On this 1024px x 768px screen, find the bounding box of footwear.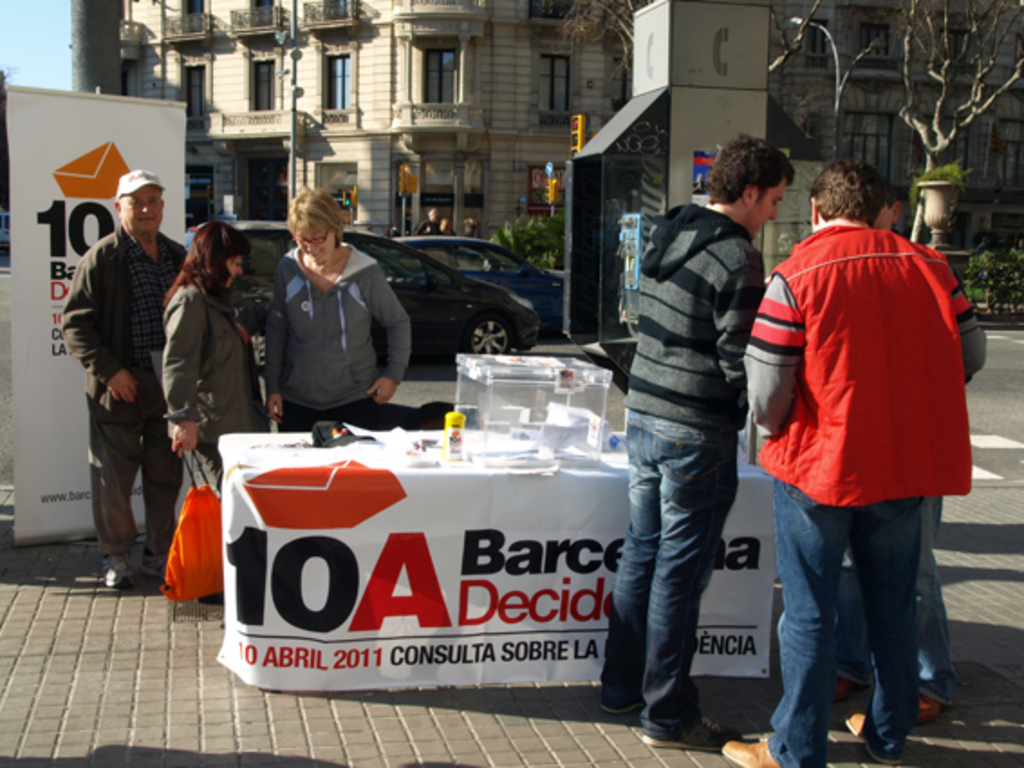
Bounding box: x1=834, y1=670, x2=870, y2=703.
